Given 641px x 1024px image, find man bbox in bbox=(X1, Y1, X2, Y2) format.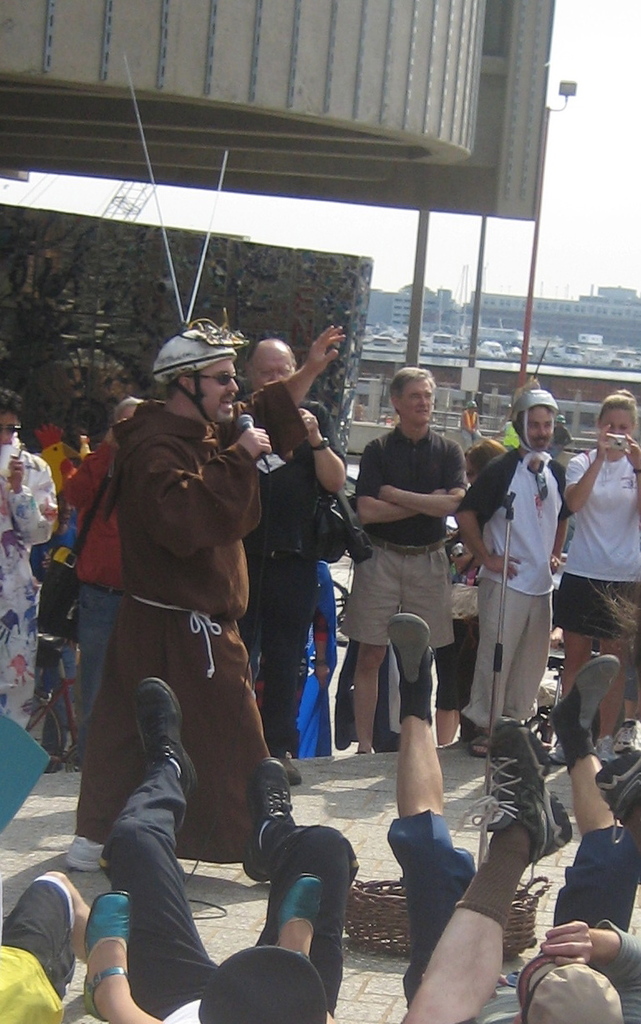
bbox=(453, 385, 578, 734).
